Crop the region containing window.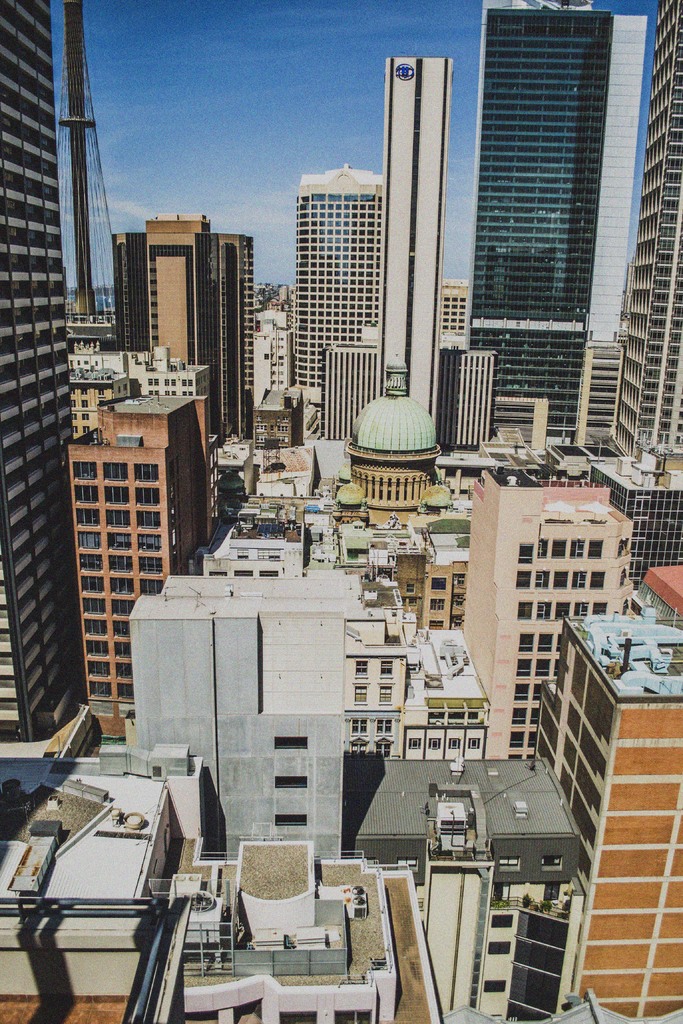
Crop region: 79/534/102/549.
